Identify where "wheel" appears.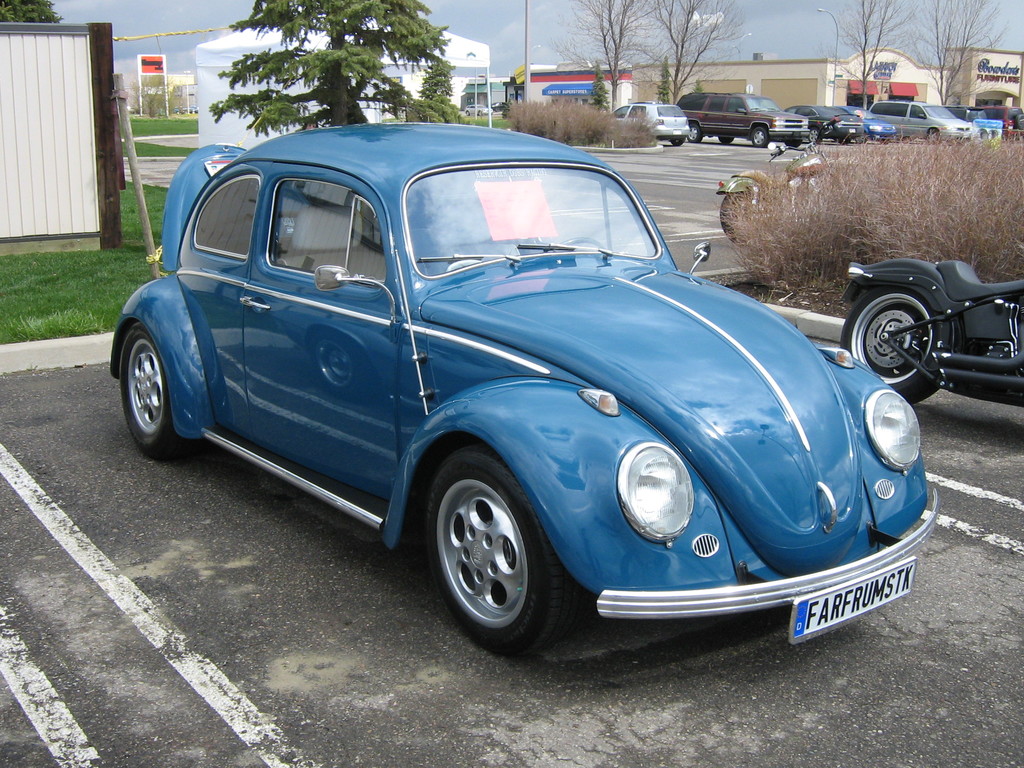
Appears at [719,135,733,146].
